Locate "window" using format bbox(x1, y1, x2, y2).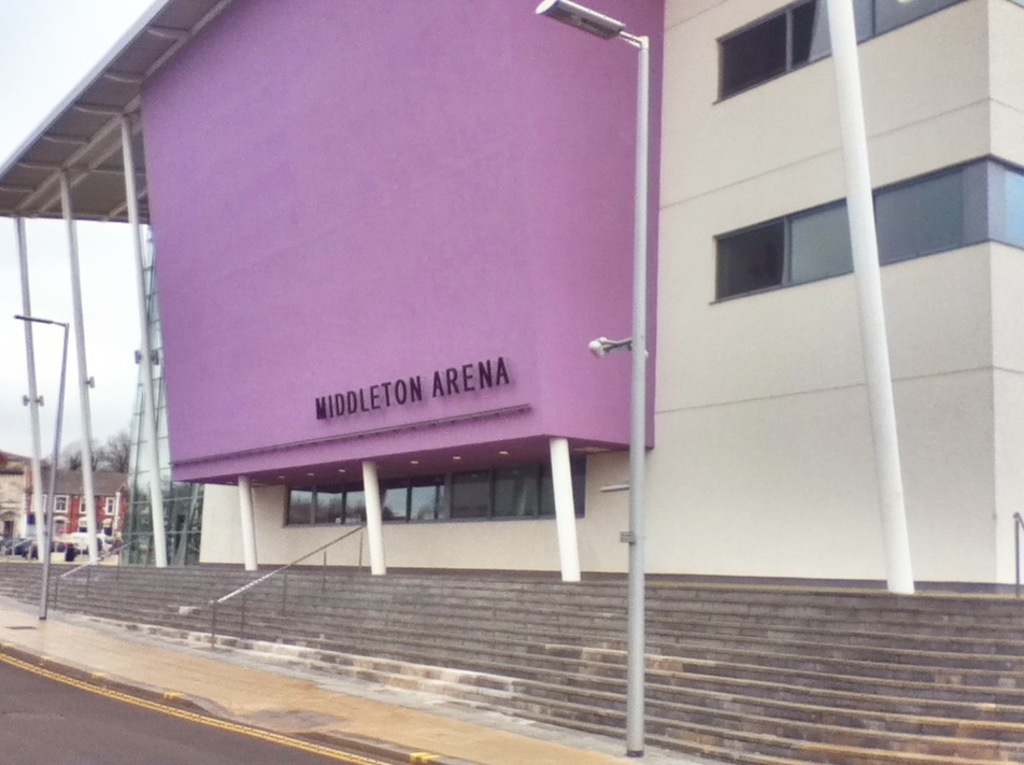
bbox(852, 0, 956, 48).
